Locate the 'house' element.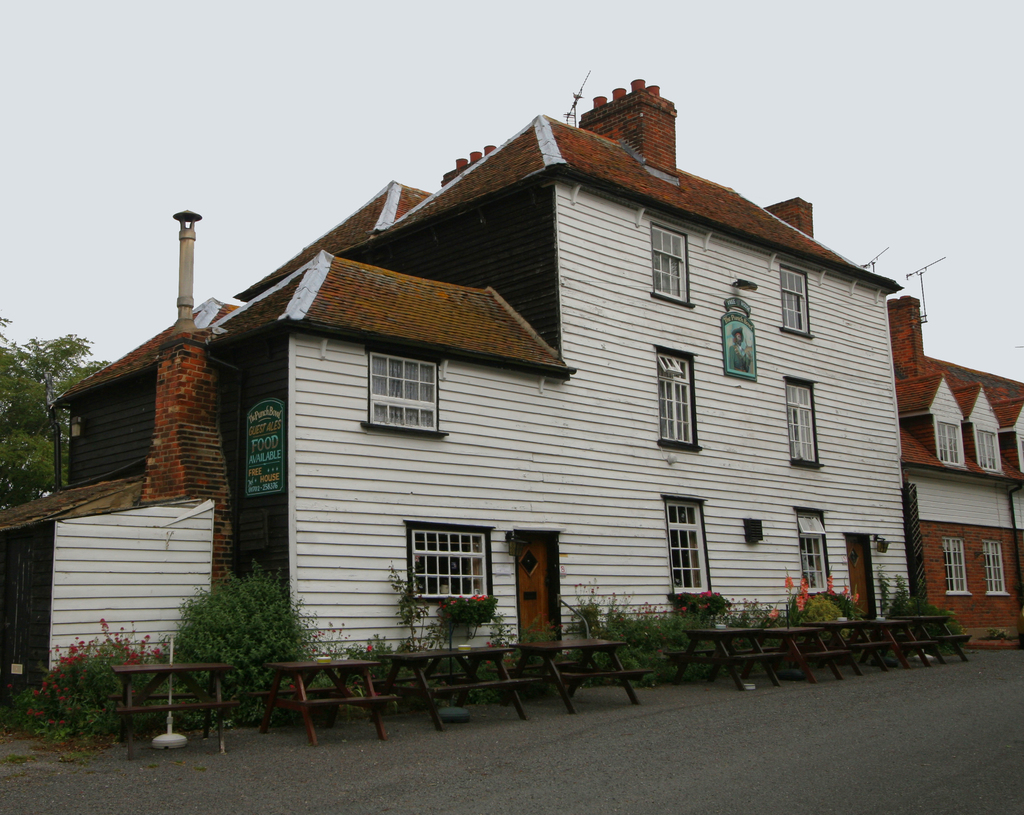
Element bbox: 888/288/1023/644.
